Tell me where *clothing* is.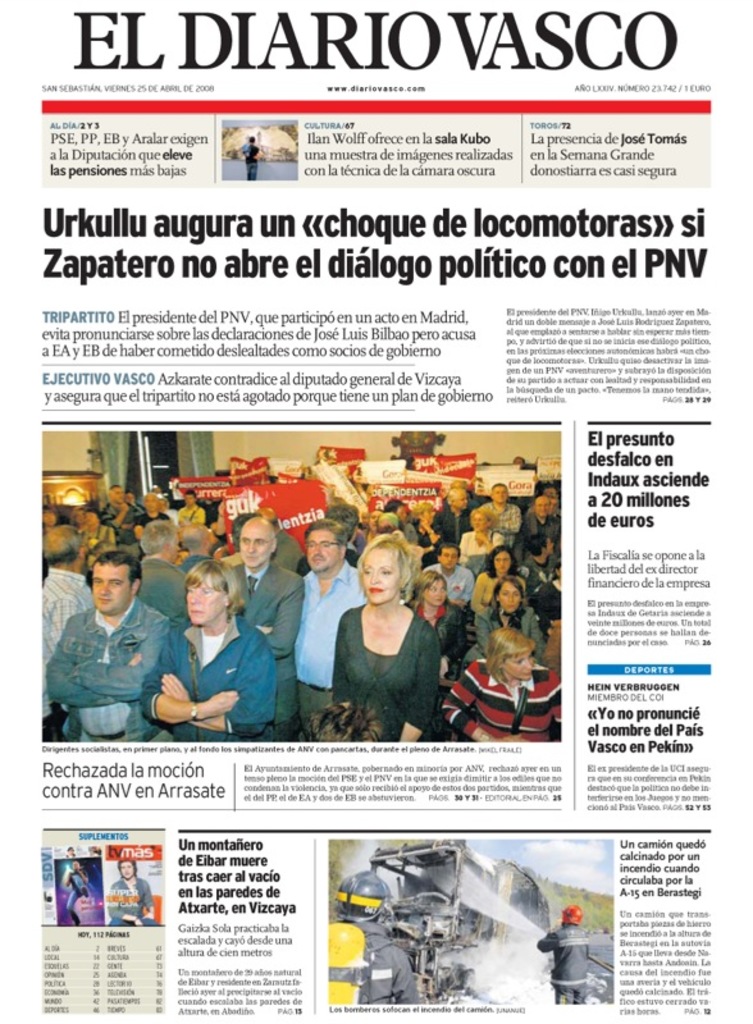
*clothing* is at 457:526:503:571.
